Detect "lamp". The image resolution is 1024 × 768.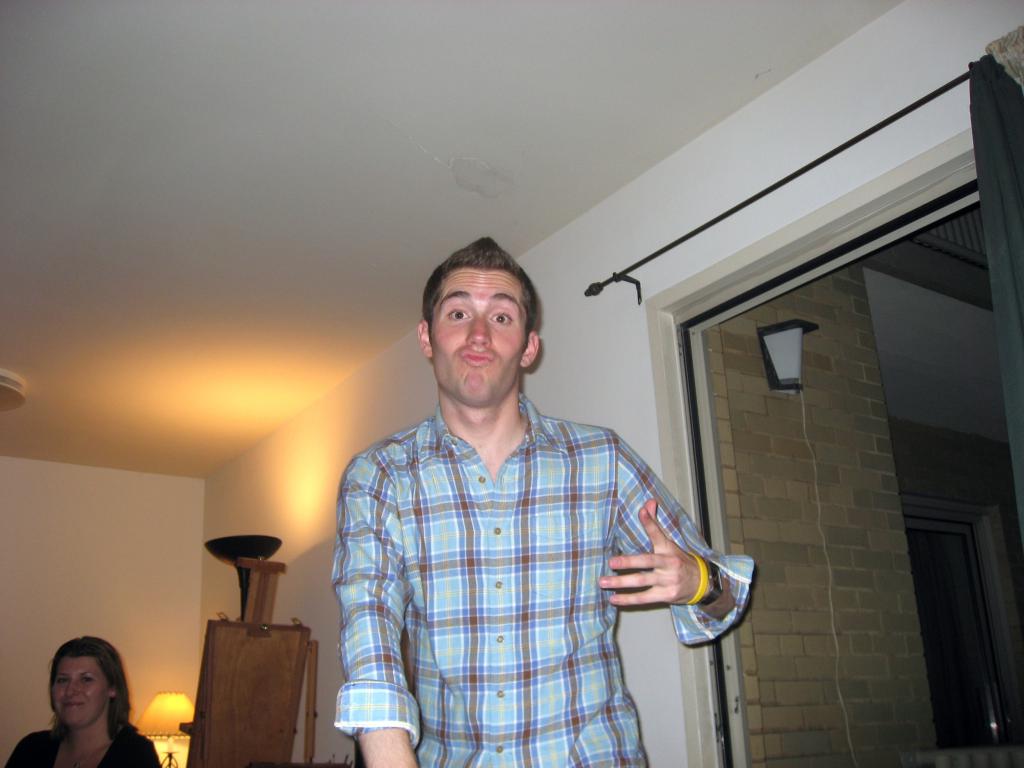
(left=132, top=689, right=196, bottom=767).
